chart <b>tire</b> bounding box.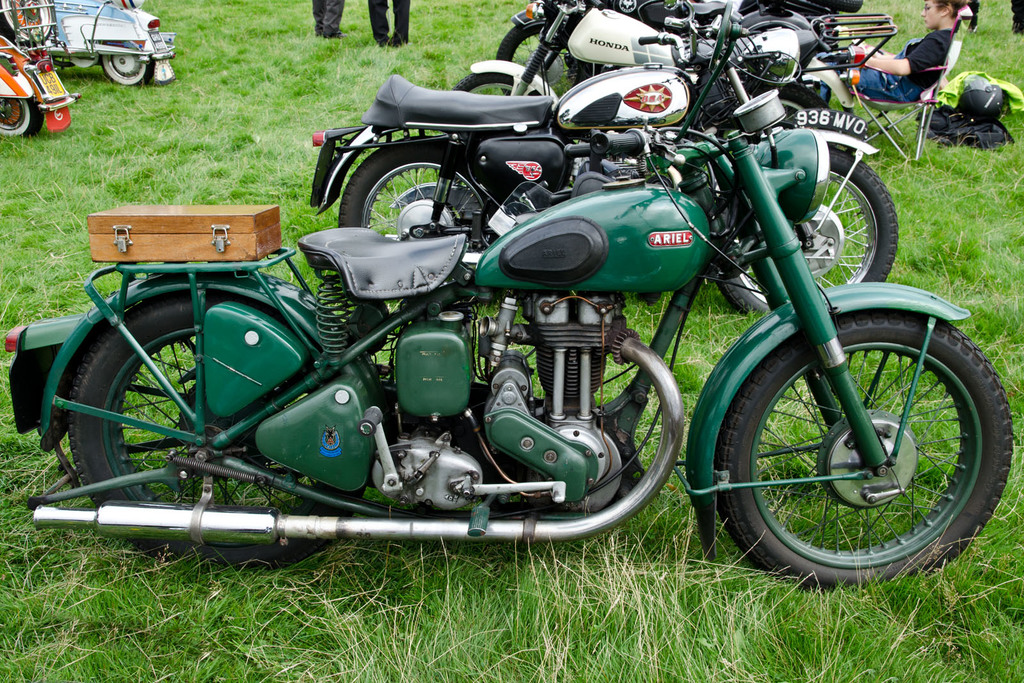
Charted: 63 293 365 574.
